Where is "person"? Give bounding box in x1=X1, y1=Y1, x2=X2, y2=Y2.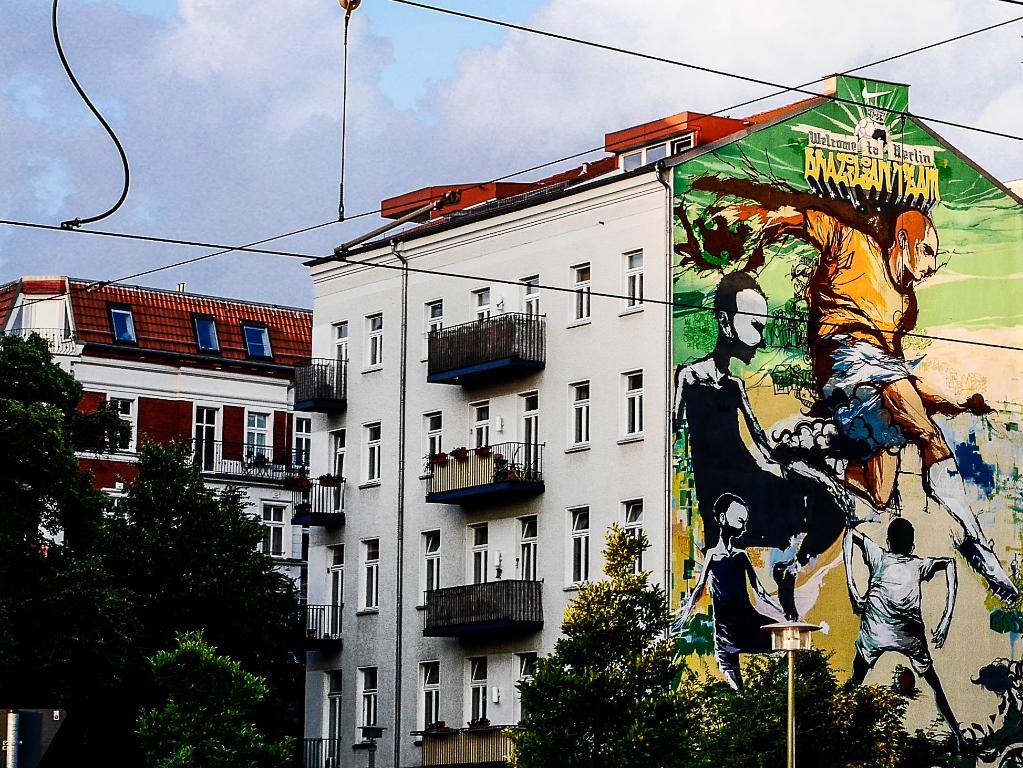
x1=667, y1=492, x2=789, y2=692.
